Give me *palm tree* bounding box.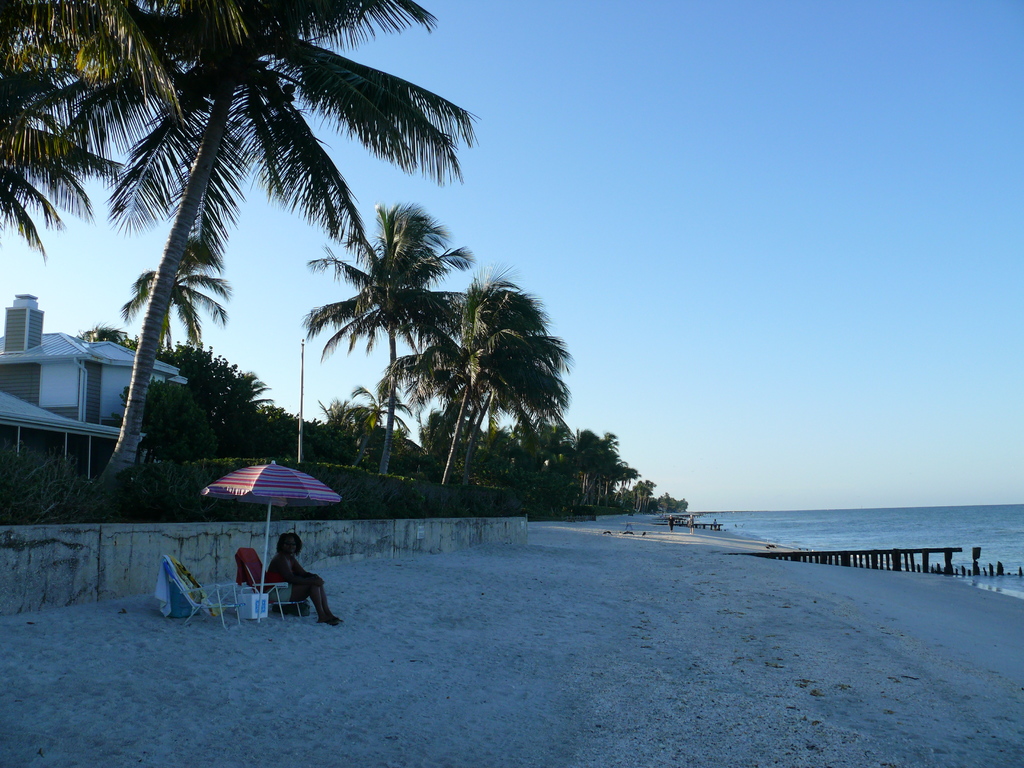
BBox(342, 387, 388, 453).
